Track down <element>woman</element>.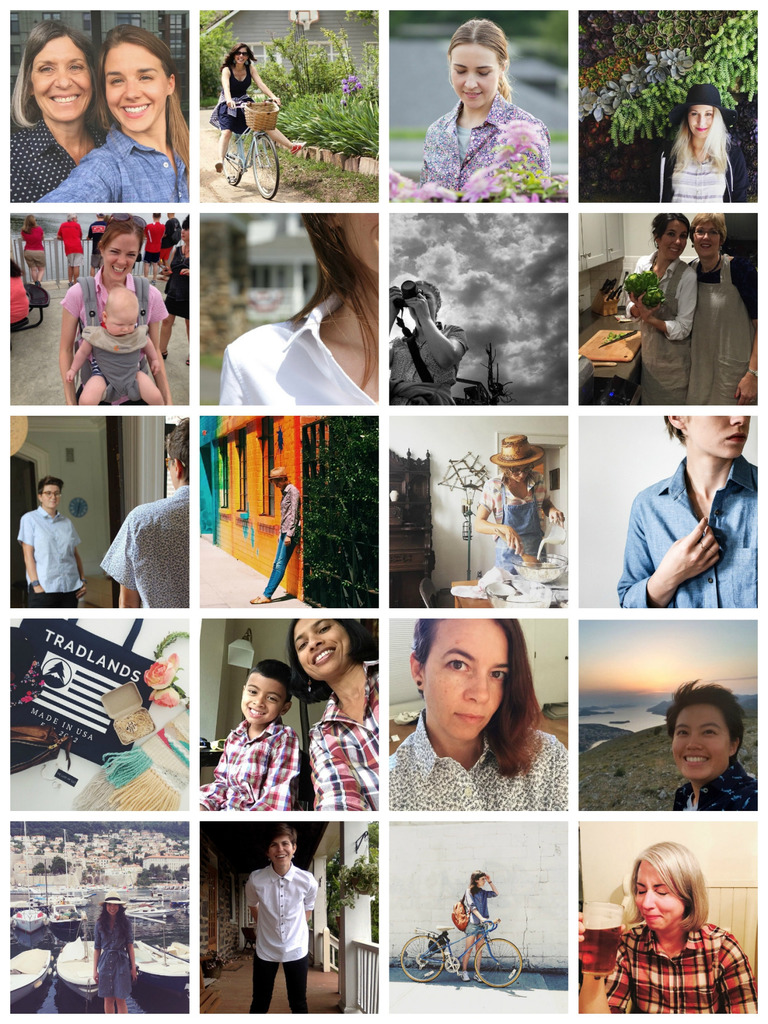
Tracked to pyautogui.locateOnScreen(463, 868, 502, 977).
